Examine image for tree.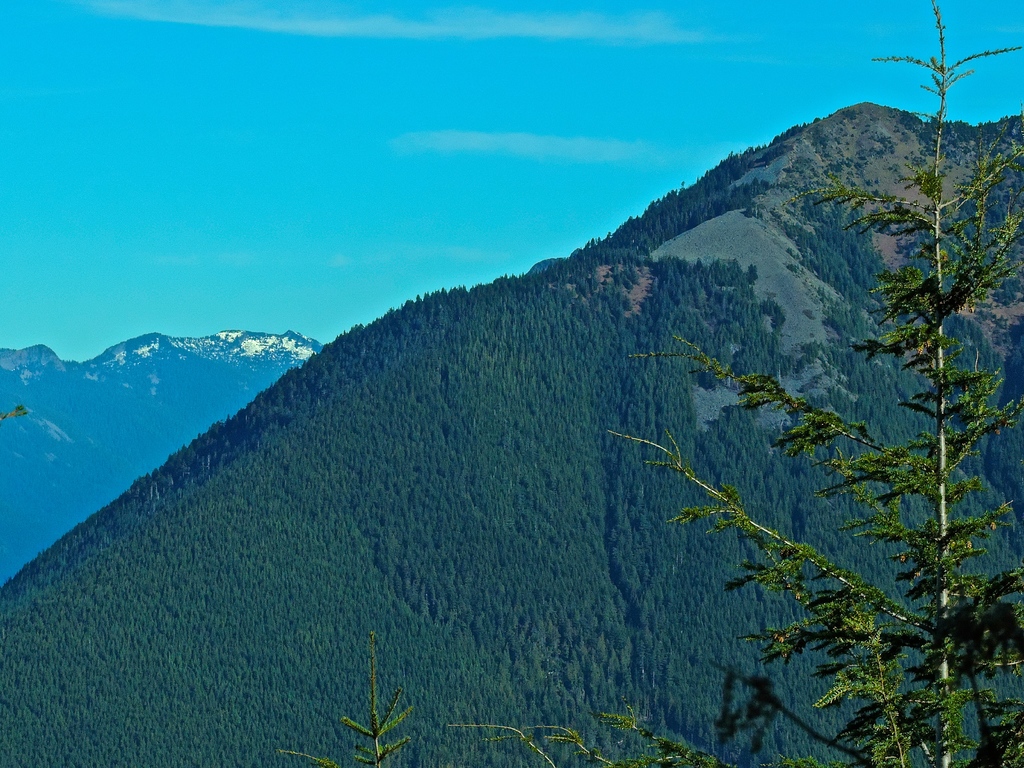
Examination result: 458,713,707,767.
